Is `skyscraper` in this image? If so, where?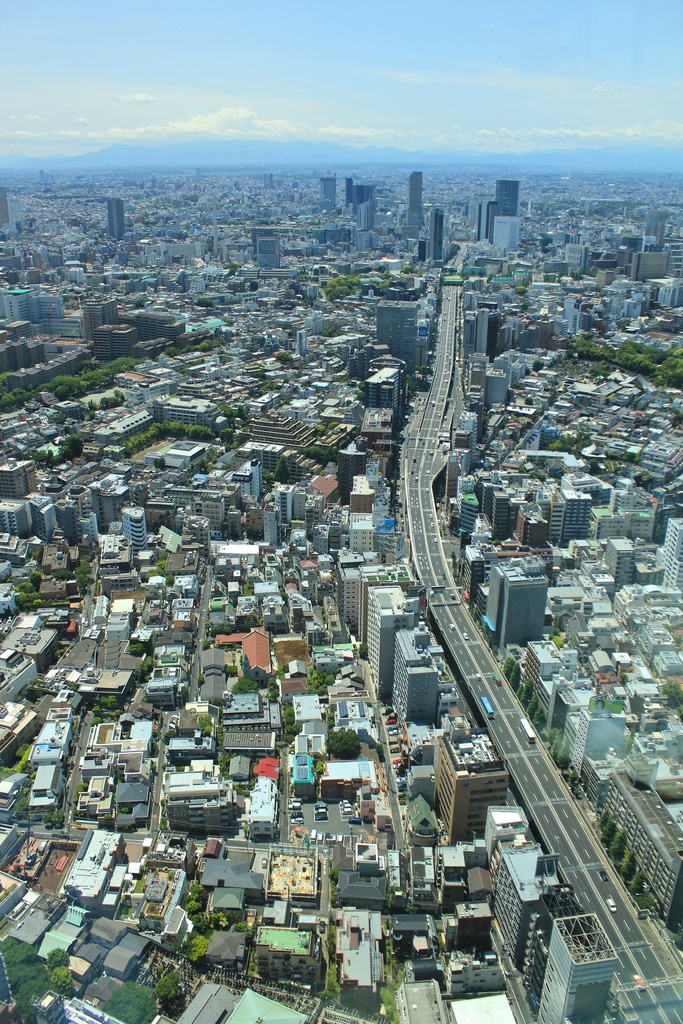
Yes, at 340/175/356/216.
